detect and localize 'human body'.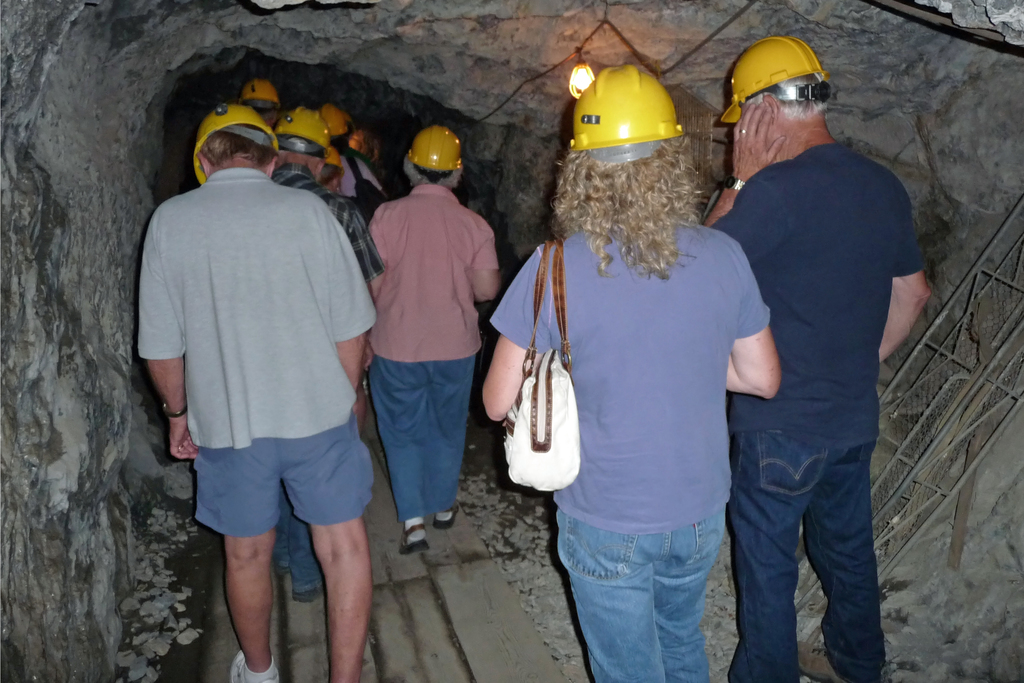
Localized at [x1=363, y1=186, x2=500, y2=562].
